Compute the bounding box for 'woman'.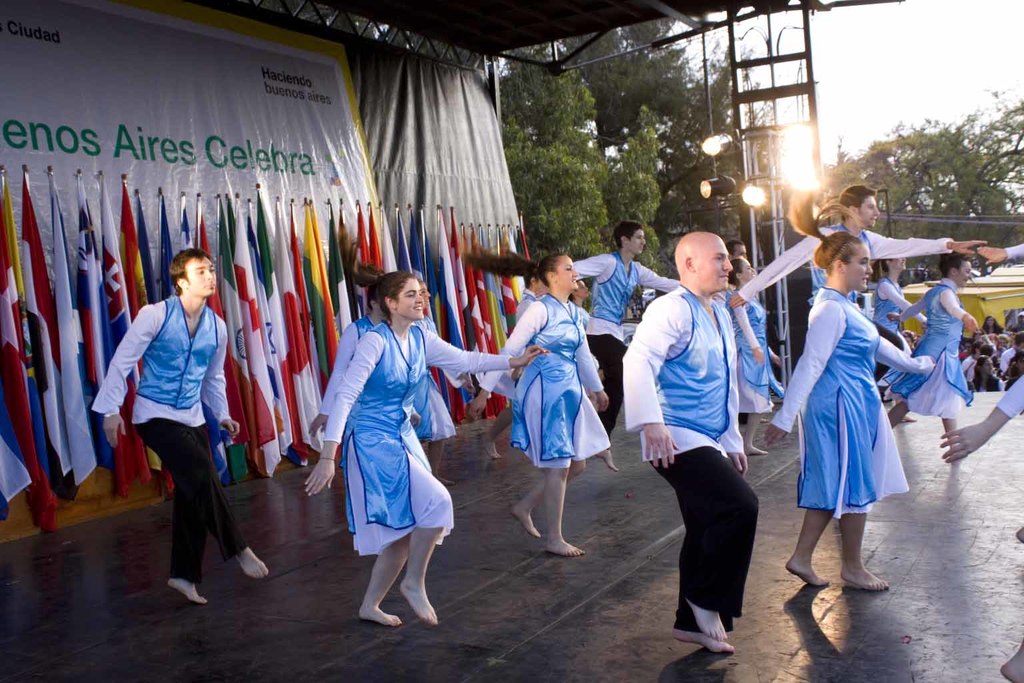
box=[726, 258, 785, 452].
